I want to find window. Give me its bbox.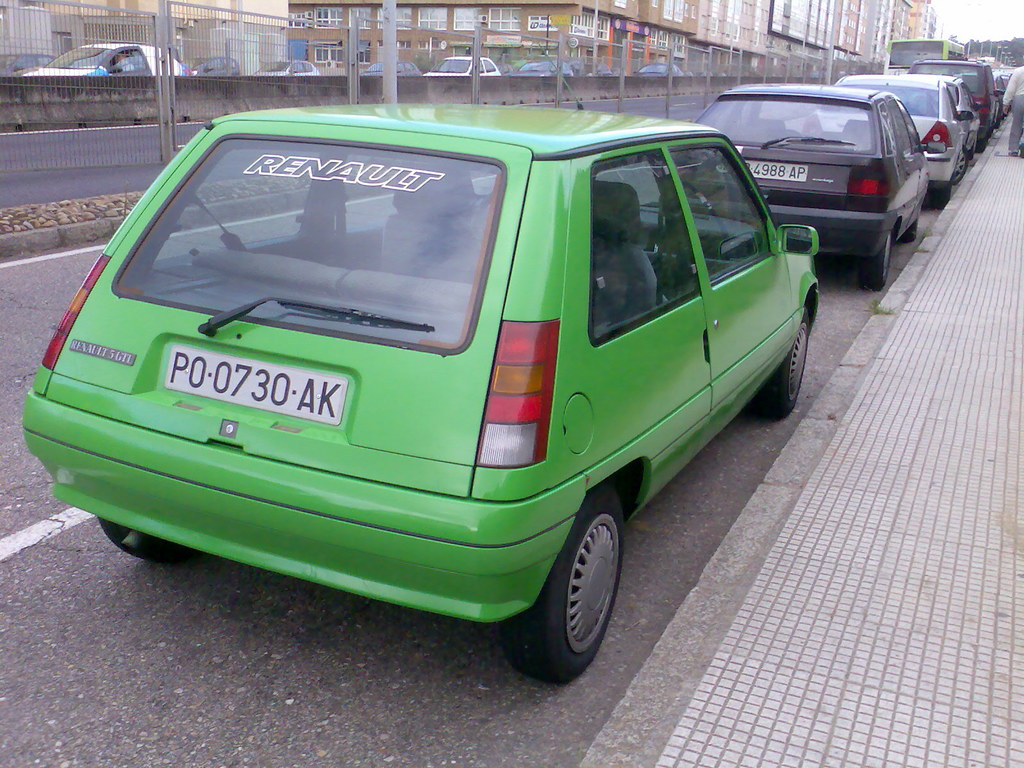
box(895, 99, 920, 148).
